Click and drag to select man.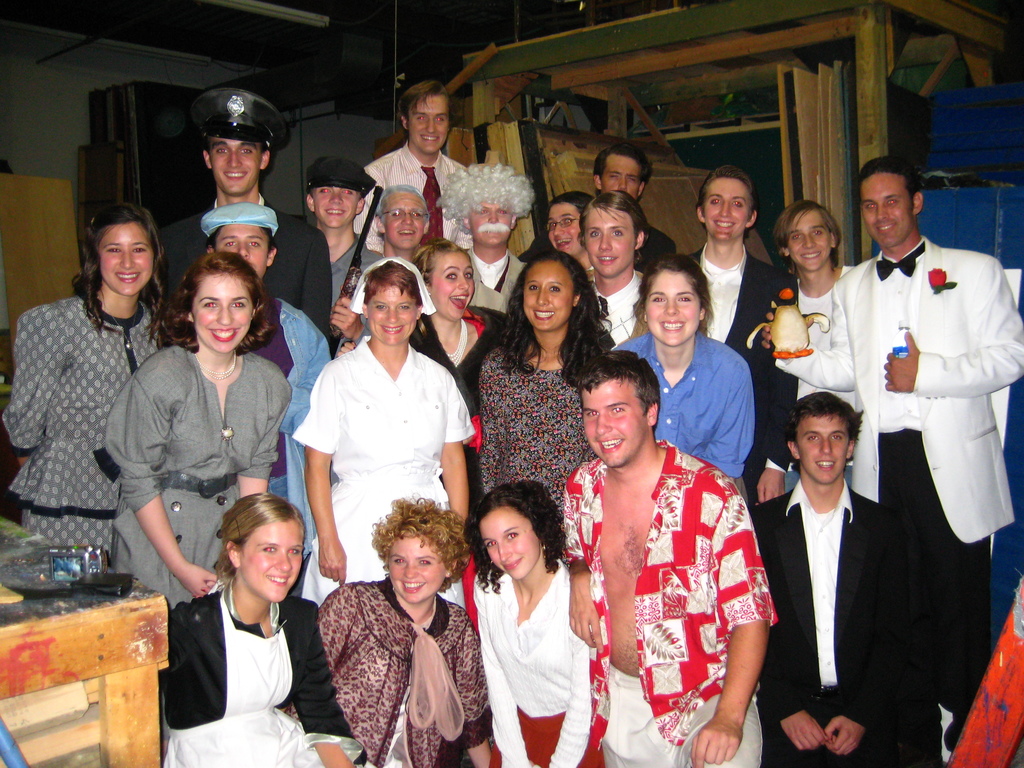
Selection: x1=591, y1=193, x2=648, y2=339.
